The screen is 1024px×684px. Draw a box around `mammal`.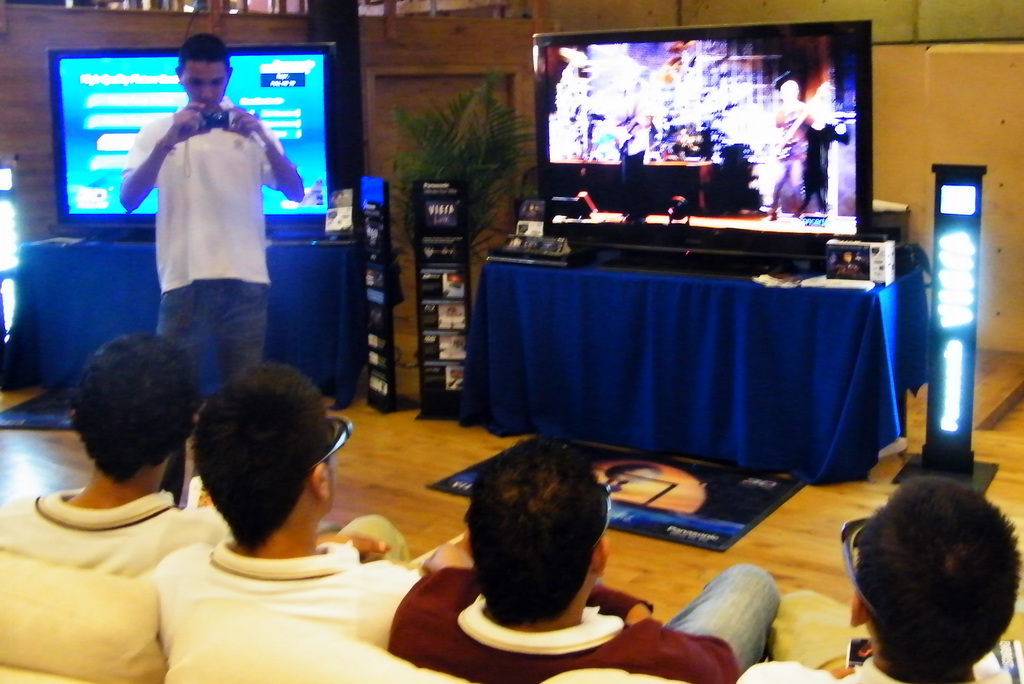
116,32,304,389.
